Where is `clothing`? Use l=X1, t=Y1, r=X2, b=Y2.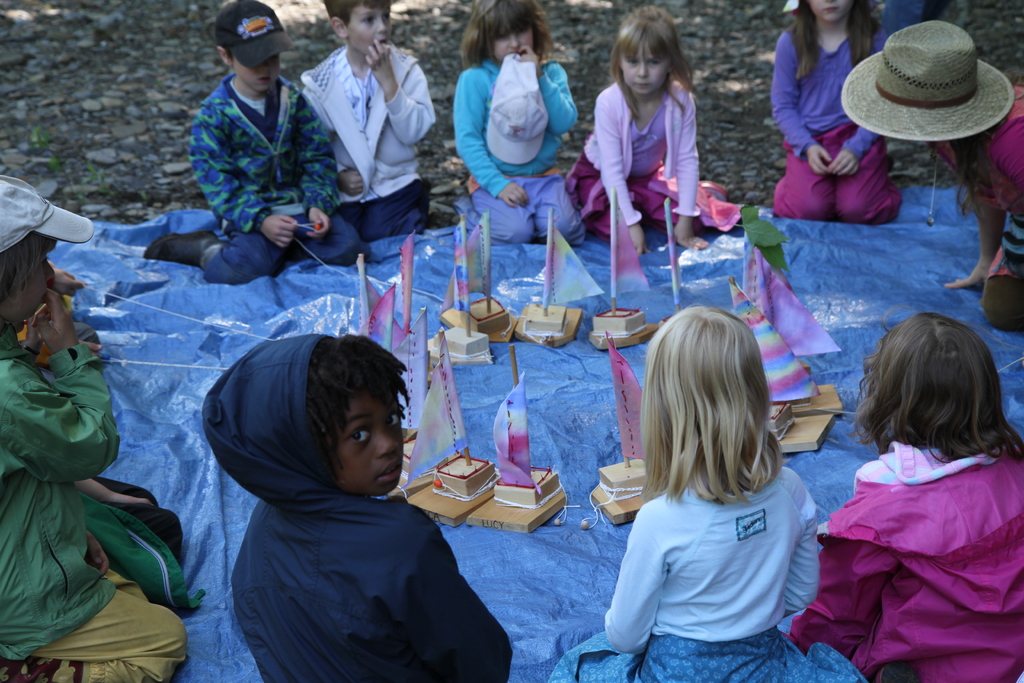
l=200, t=331, r=512, b=682.
